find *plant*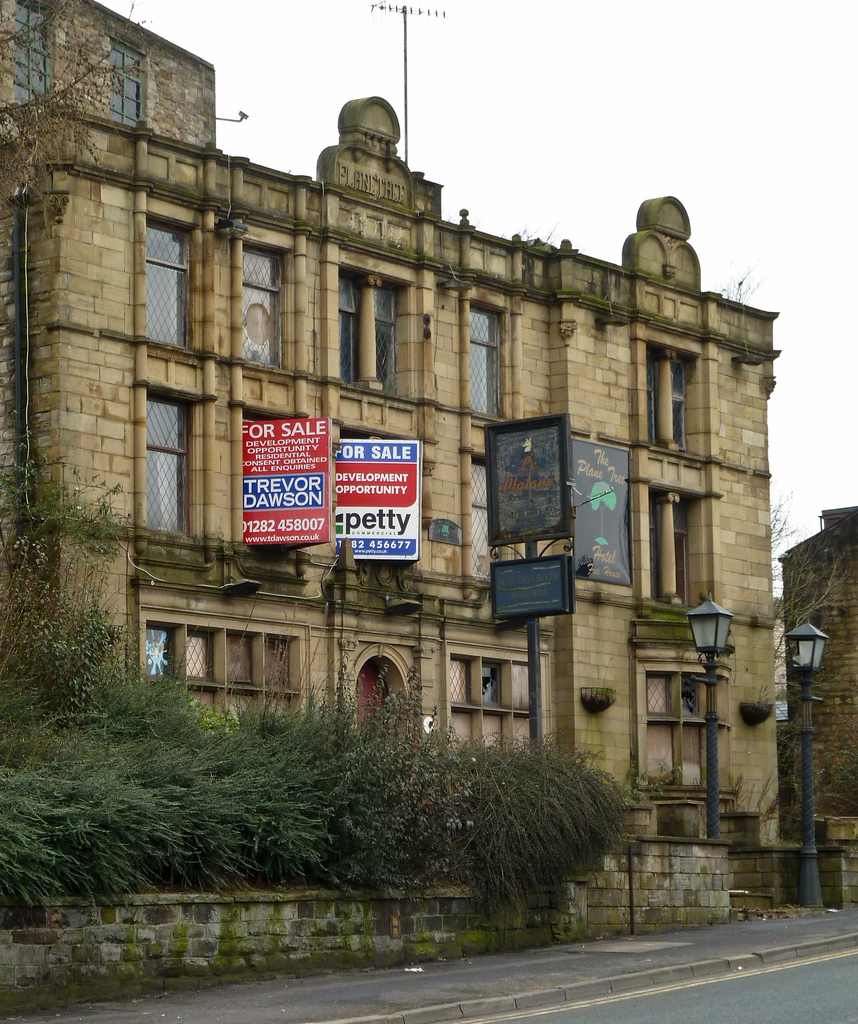
[453, 730, 633, 922]
